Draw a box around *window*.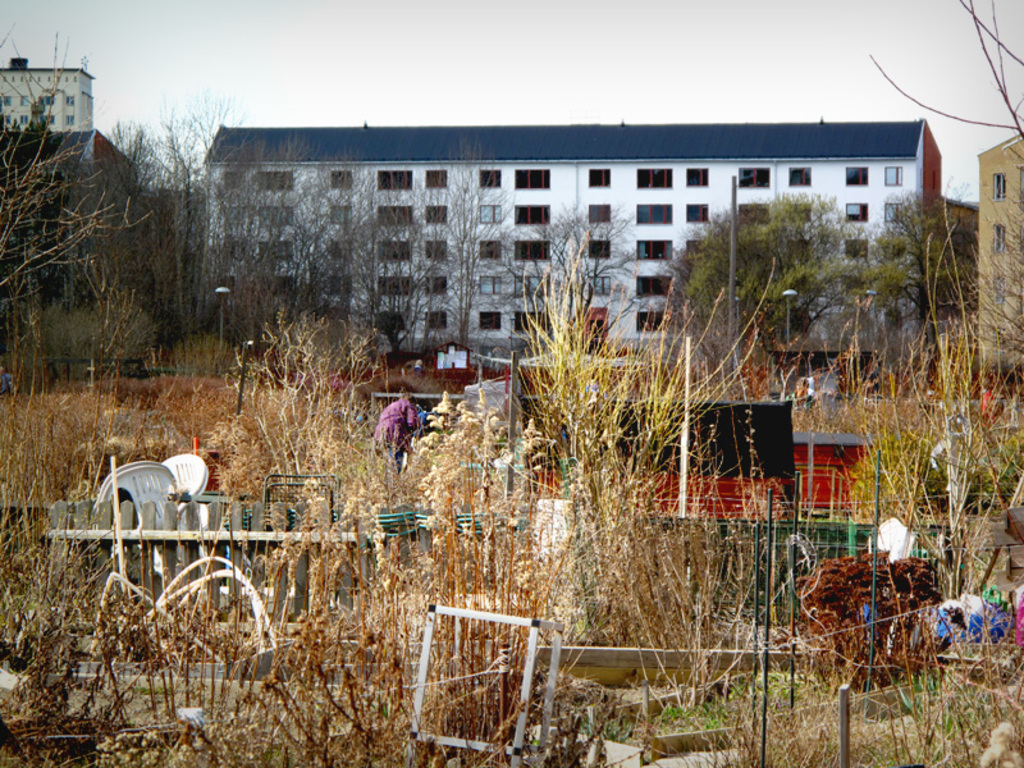
bbox(737, 168, 771, 189).
